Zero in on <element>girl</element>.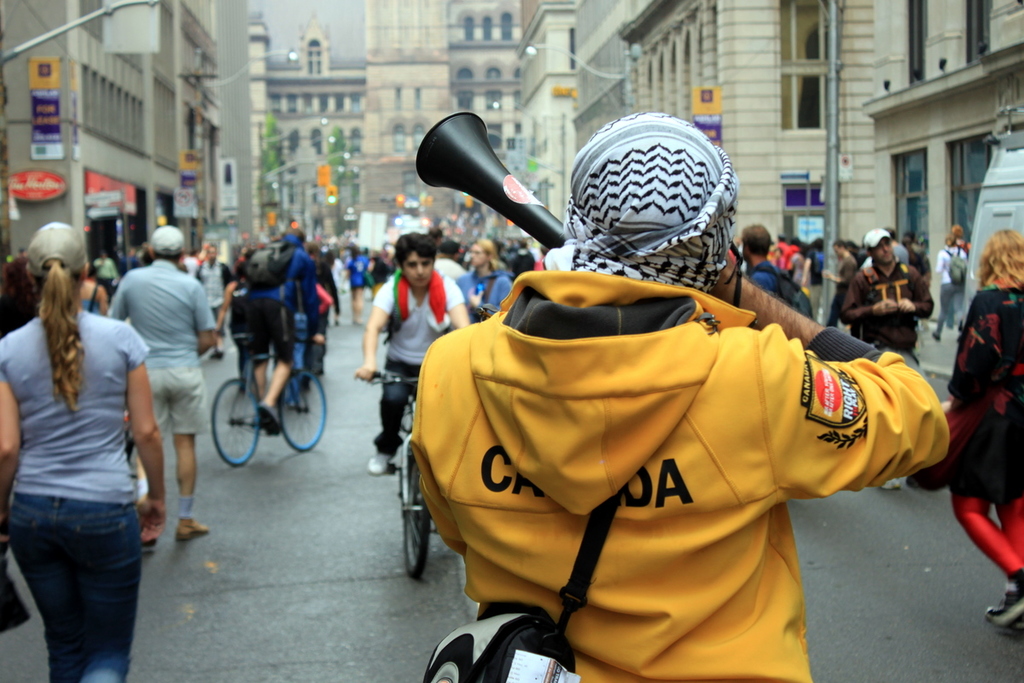
Zeroed in: 0 223 163 682.
